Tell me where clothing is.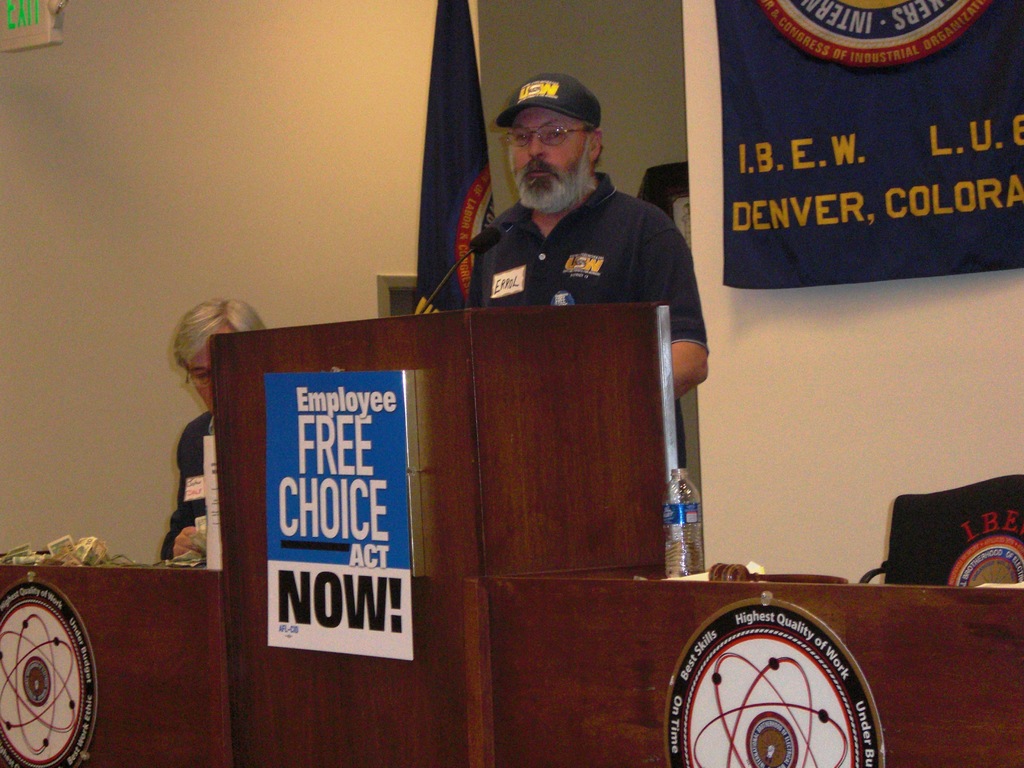
clothing is at <bbox>164, 404, 212, 557</bbox>.
